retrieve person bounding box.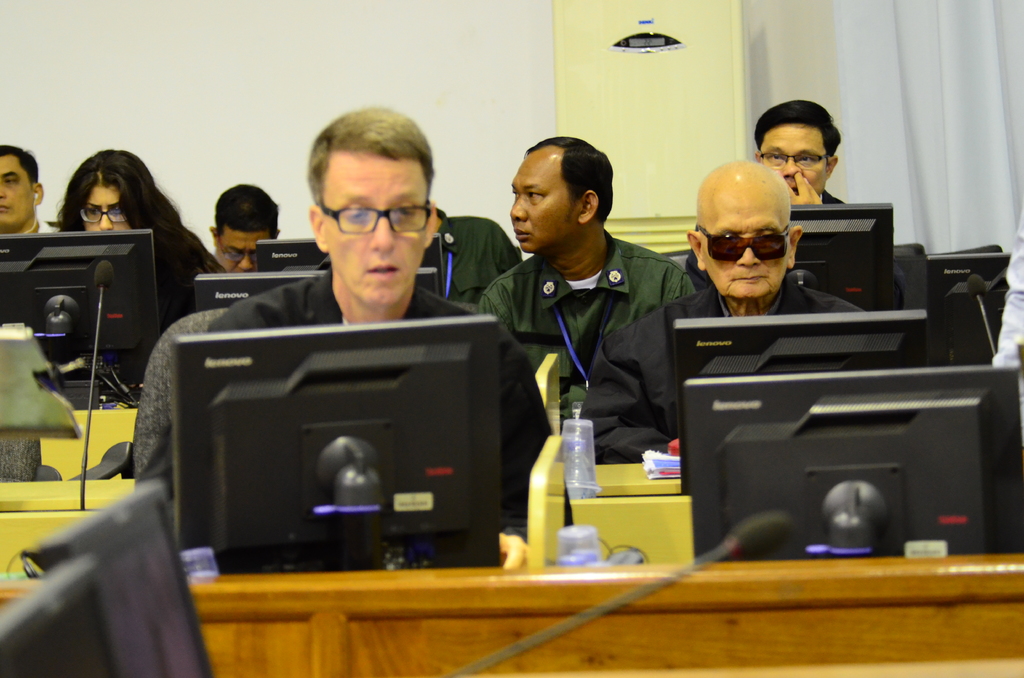
Bounding box: x1=740, y1=97, x2=840, y2=213.
